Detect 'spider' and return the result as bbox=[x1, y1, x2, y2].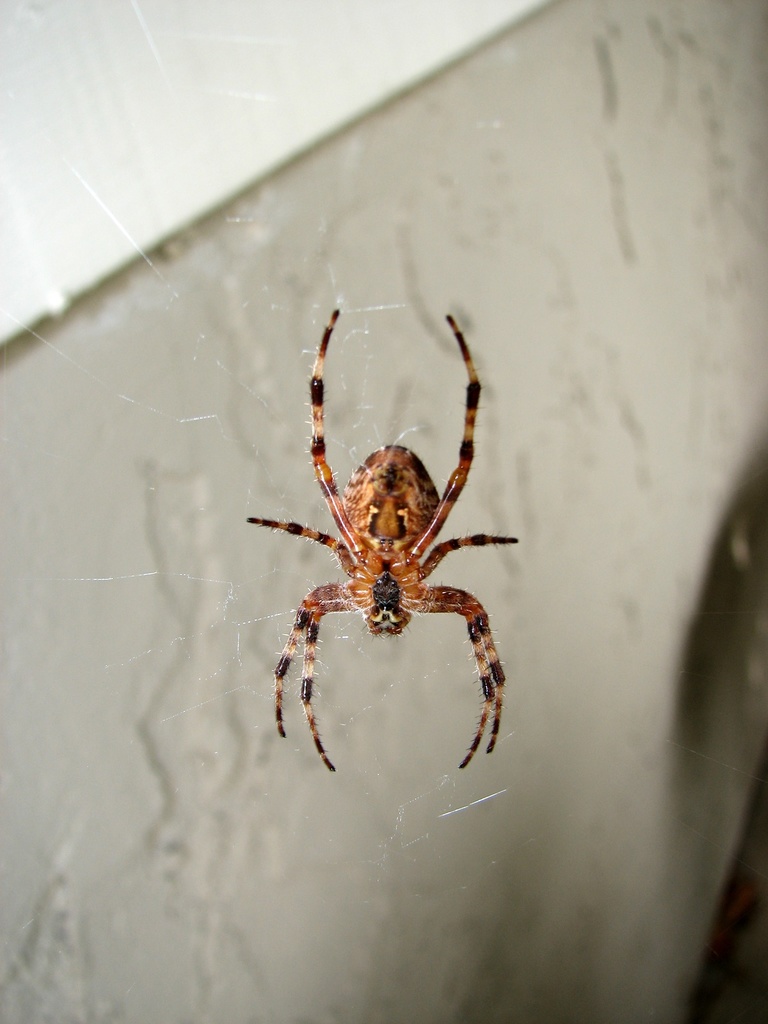
bbox=[257, 309, 522, 790].
